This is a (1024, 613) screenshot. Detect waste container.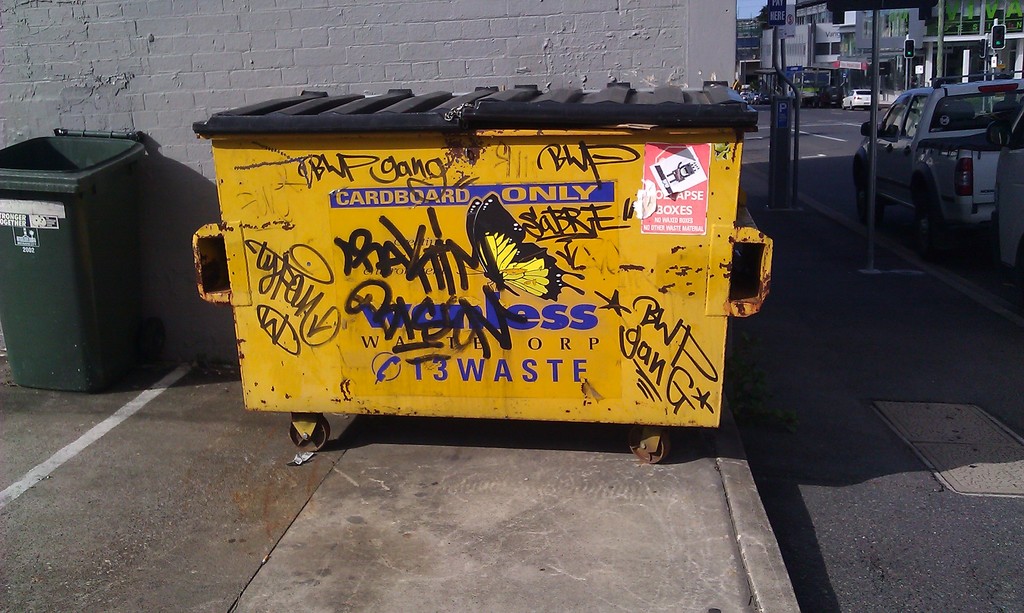
pyautogui.locateOnScreen(189, 100, 759, 481).
